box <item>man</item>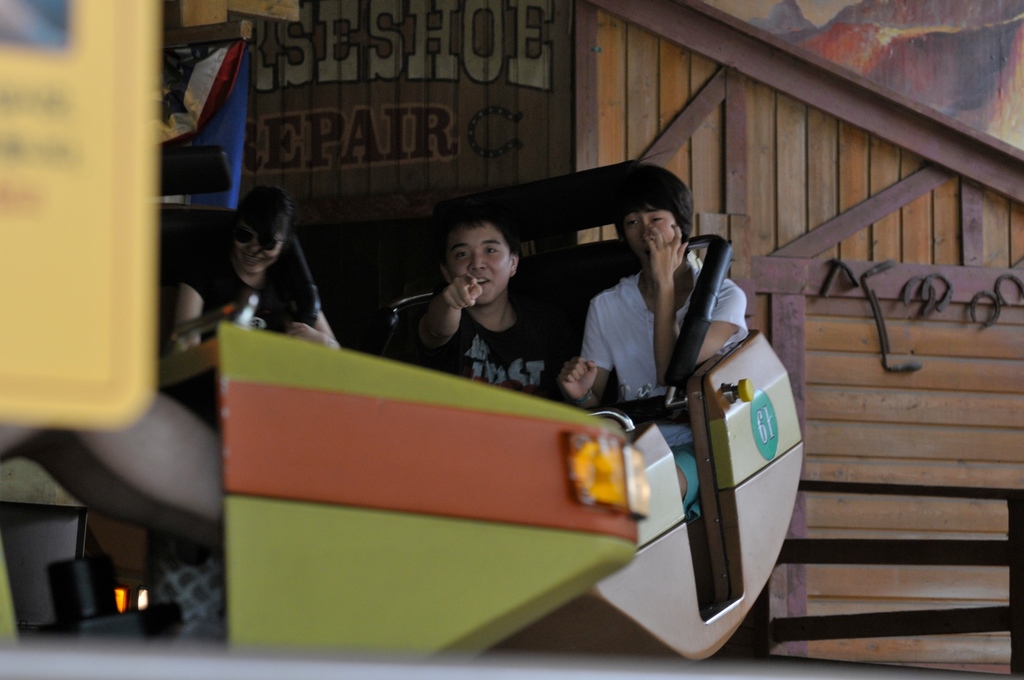
bbox=(396, 205, 593, 414)
